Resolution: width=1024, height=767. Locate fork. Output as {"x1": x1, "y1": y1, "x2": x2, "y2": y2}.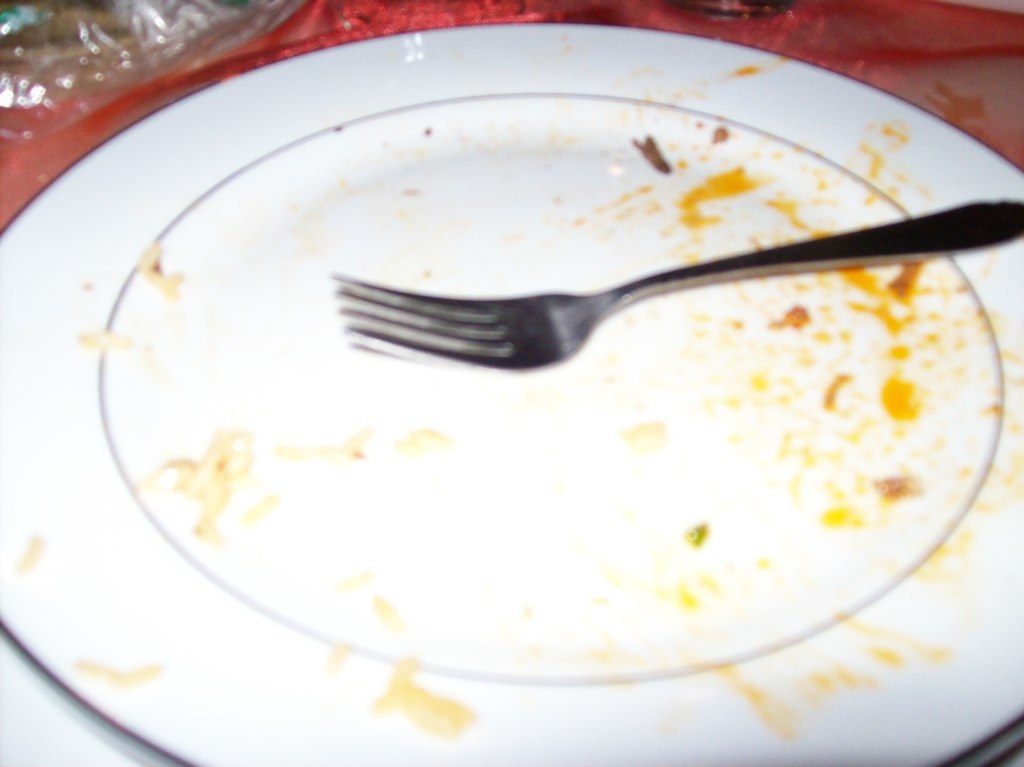
{"x1": 328, "y1": 195, "x2": 1023, "y2": 377}.
